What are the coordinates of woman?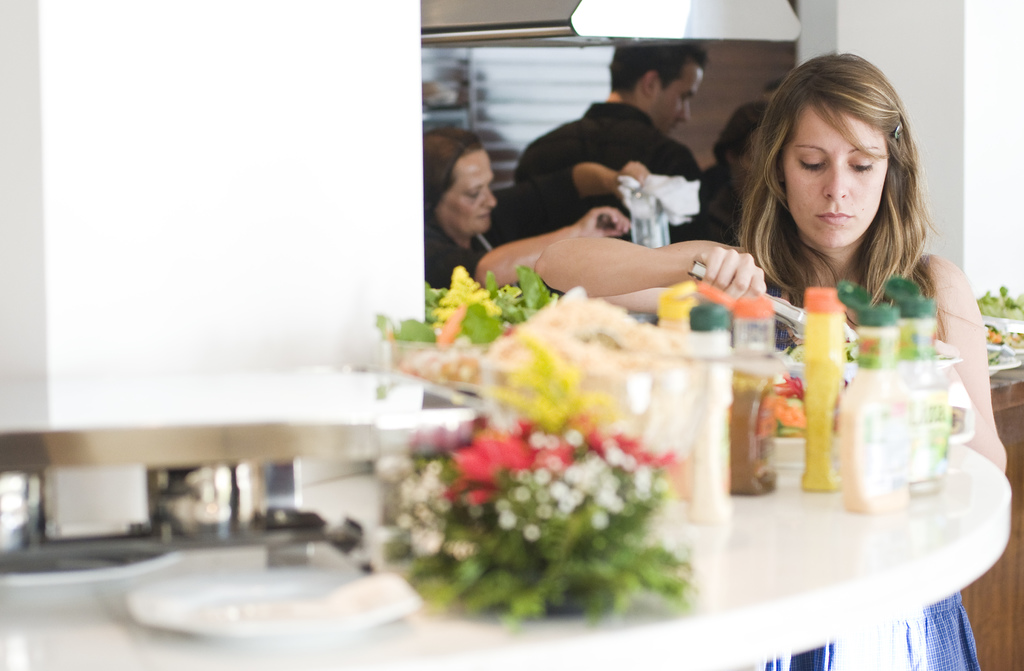
(477, 61, 948, 627).
